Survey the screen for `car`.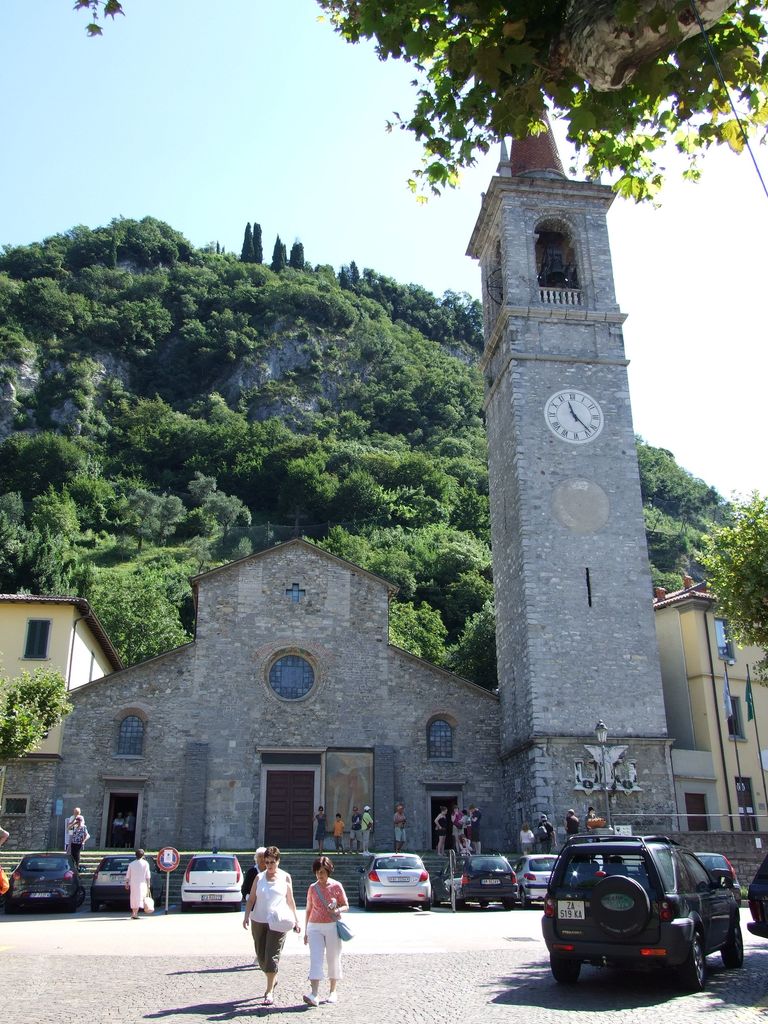
Survey found: rect(539, 836, 747, 989).
